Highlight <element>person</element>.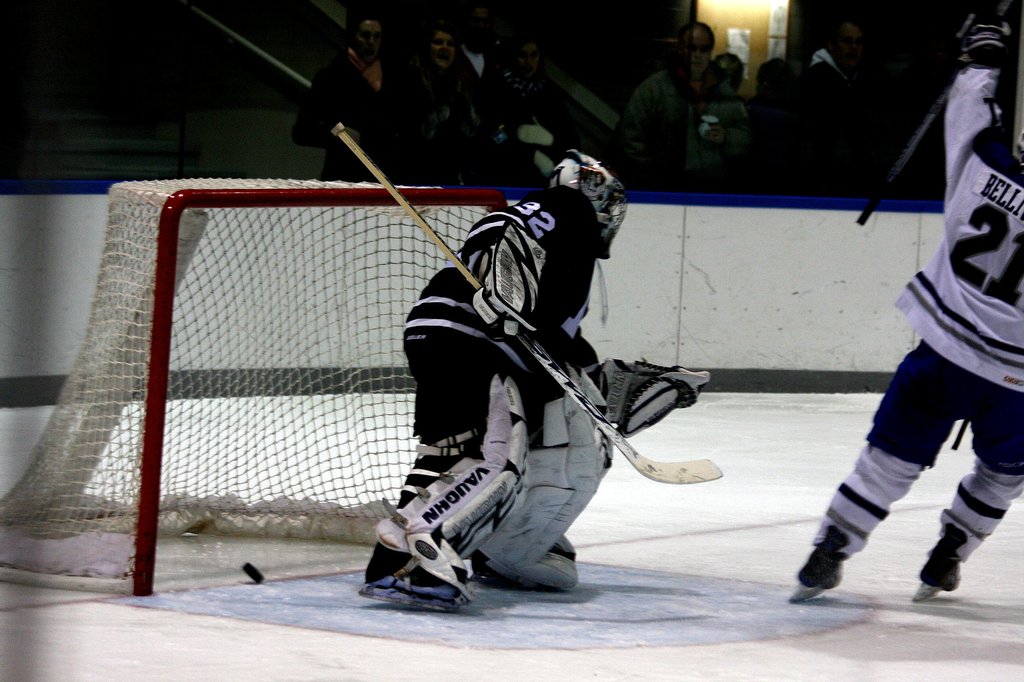
Highlighted region: <box>289,14,422,186</box>.
